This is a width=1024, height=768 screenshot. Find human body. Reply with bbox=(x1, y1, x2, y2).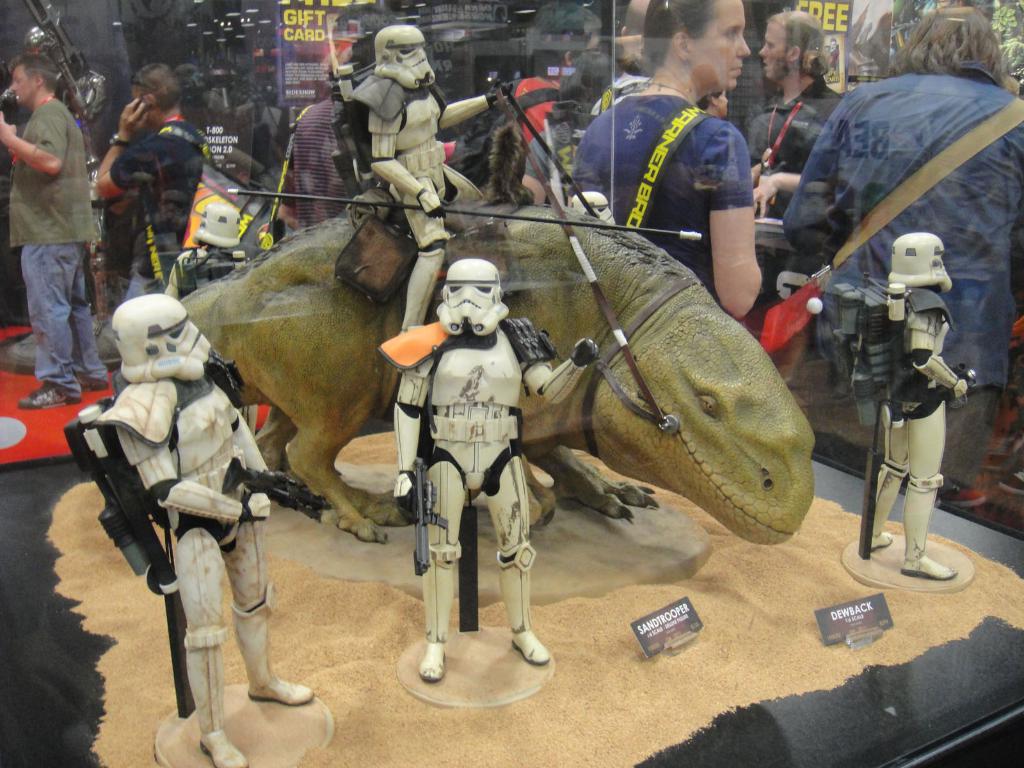
bbox=(507, 73, 550, 138).
